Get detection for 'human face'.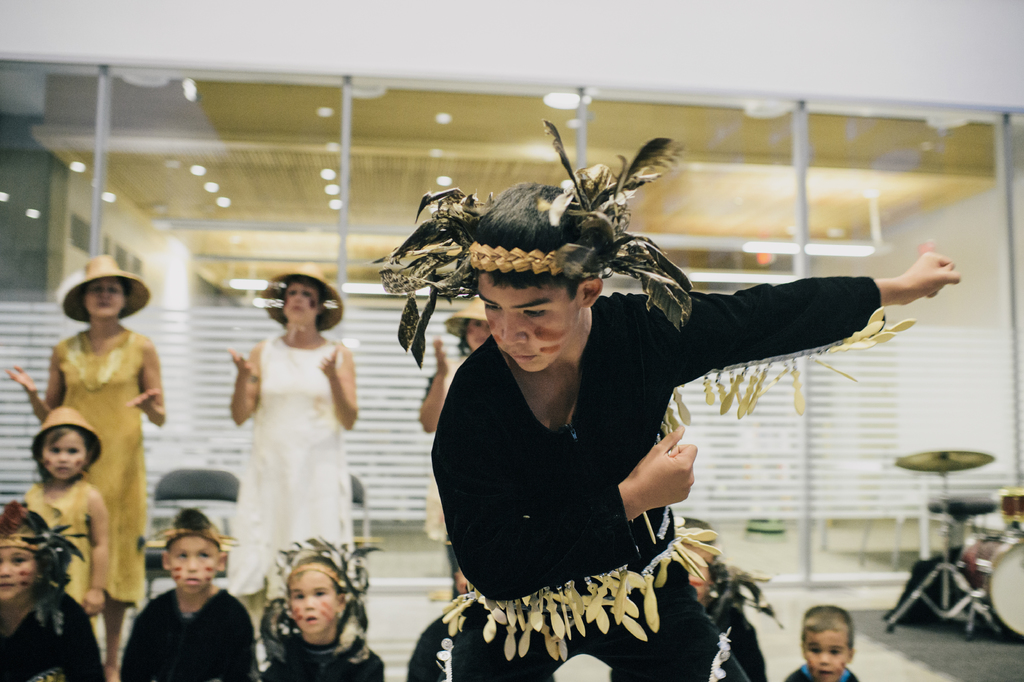
Detection: x1=460, y1=314, x2=483, y2=342.
